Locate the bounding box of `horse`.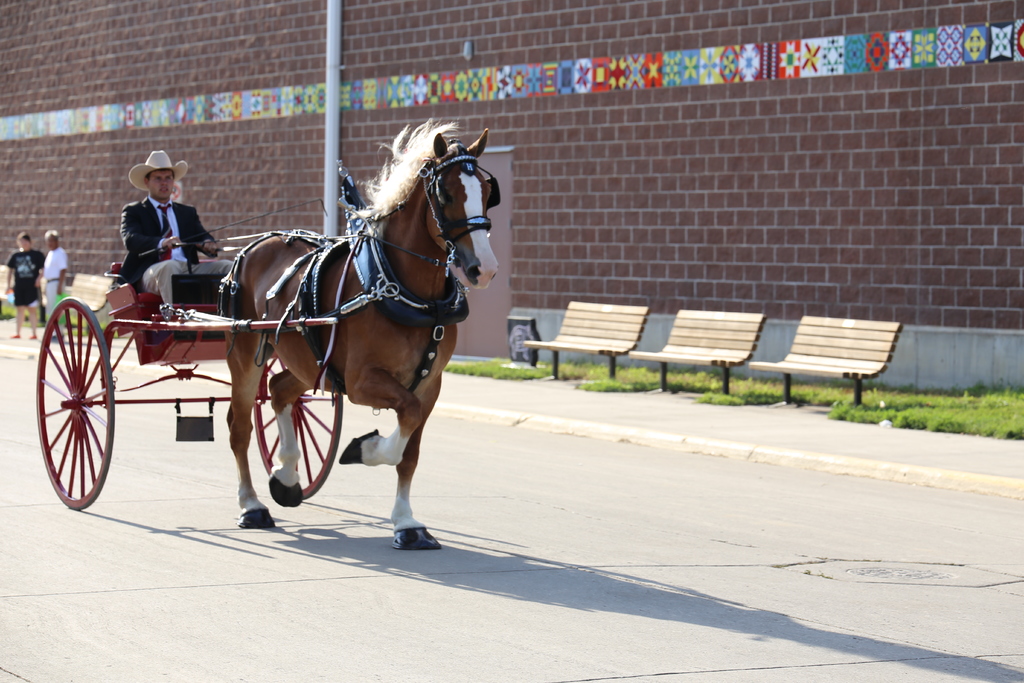
Bounding box: bbox=(219, 113, 492, 552).
